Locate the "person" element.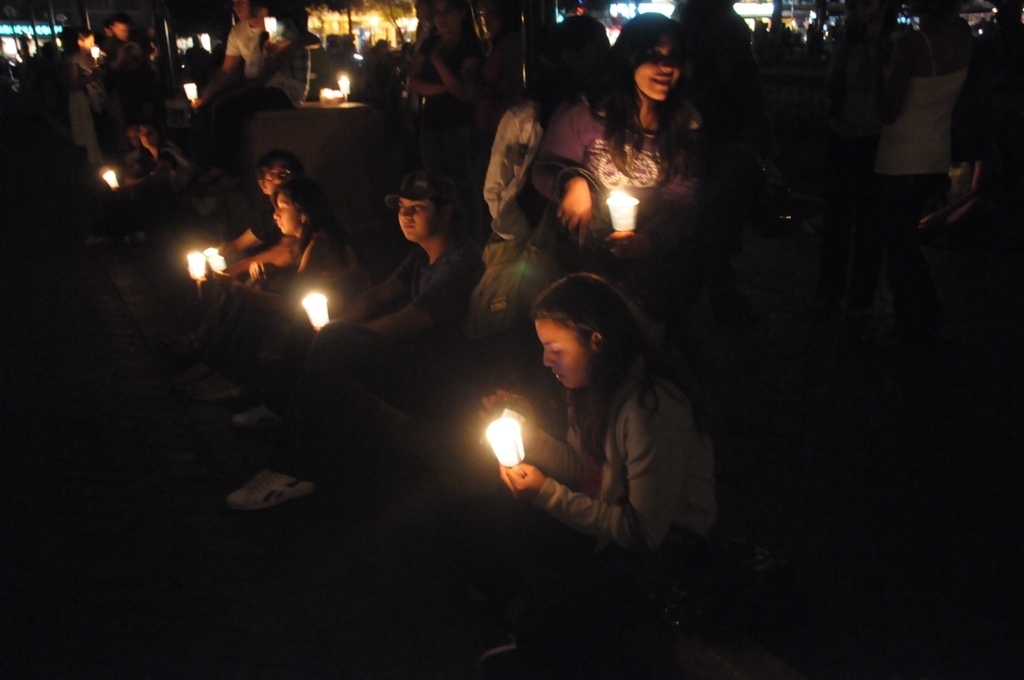
Element bbox: select_region(860, 0, 977, 335).
